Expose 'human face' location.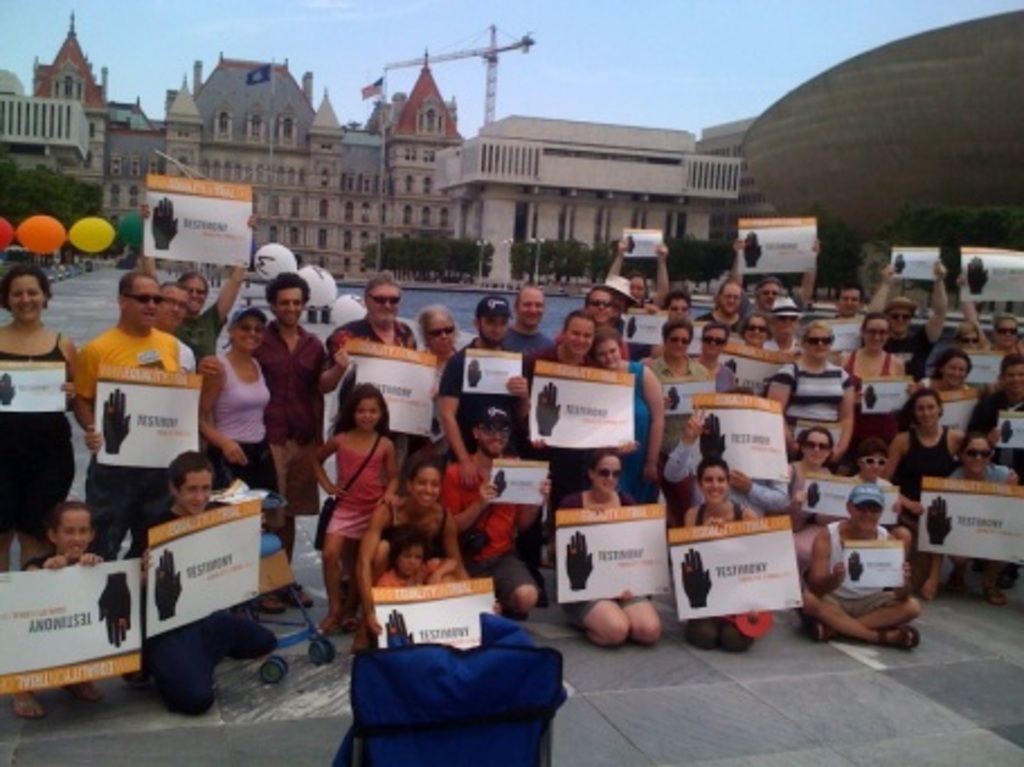
Exposed at pyautogui.locateOnScreen(230, 313, 263, 353).
